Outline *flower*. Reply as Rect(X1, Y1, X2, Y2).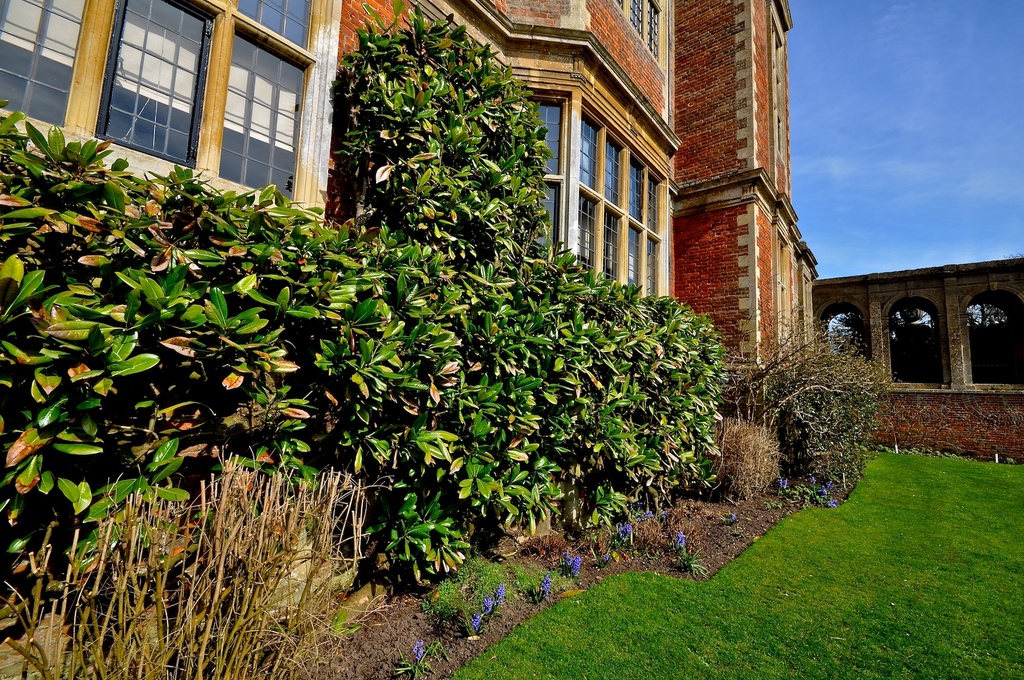
Rect(673, 528, 692, 549).
